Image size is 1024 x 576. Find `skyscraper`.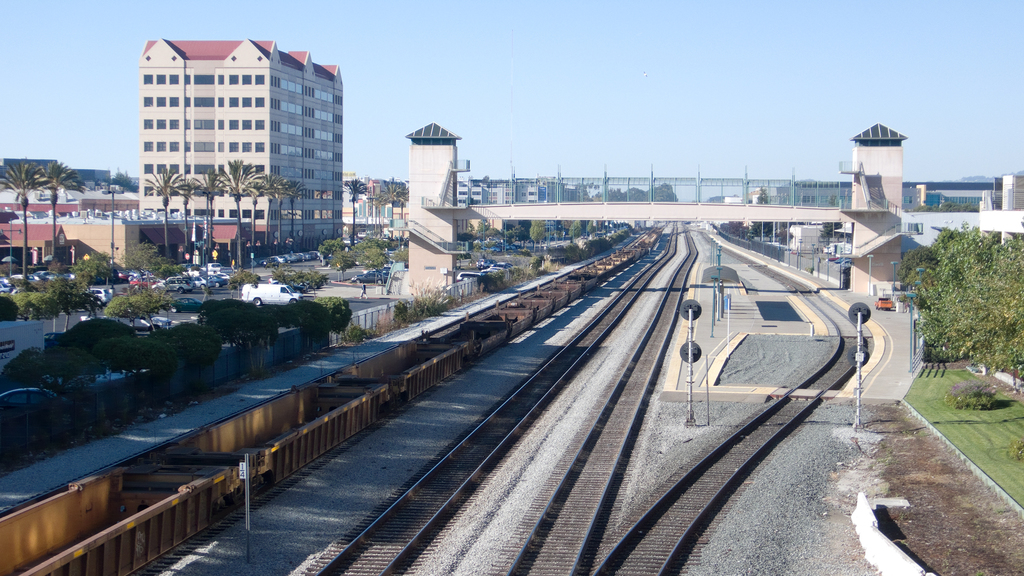
[left=134, top=38, right=344, bottom=252].
